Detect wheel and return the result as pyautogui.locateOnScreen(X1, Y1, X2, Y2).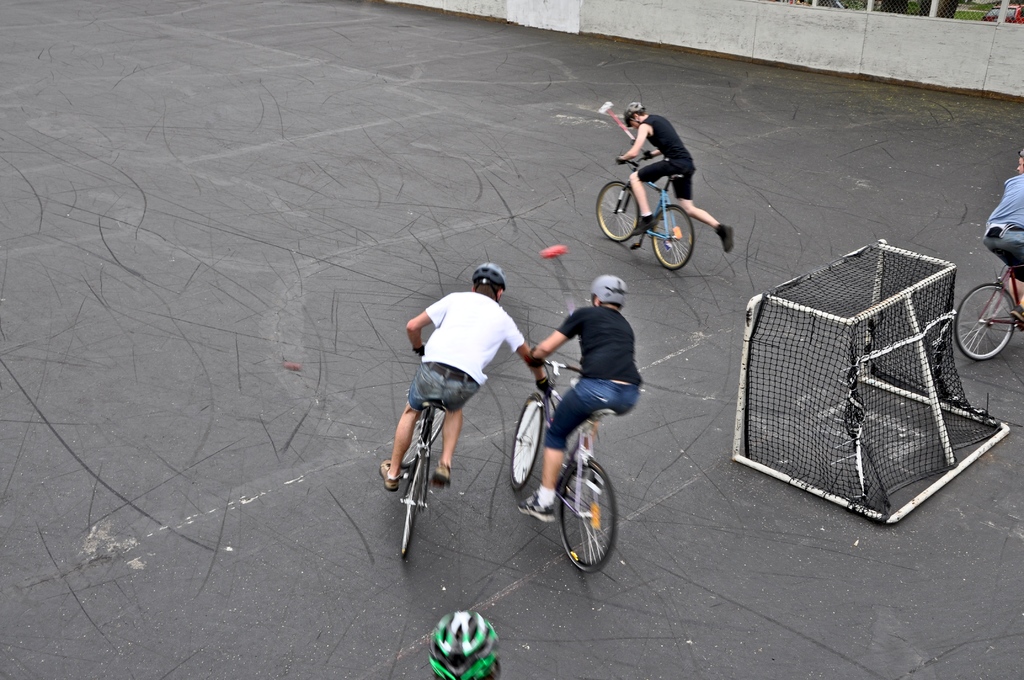
pyautogui.locateOnScreen(397, 451, 426, 554).
